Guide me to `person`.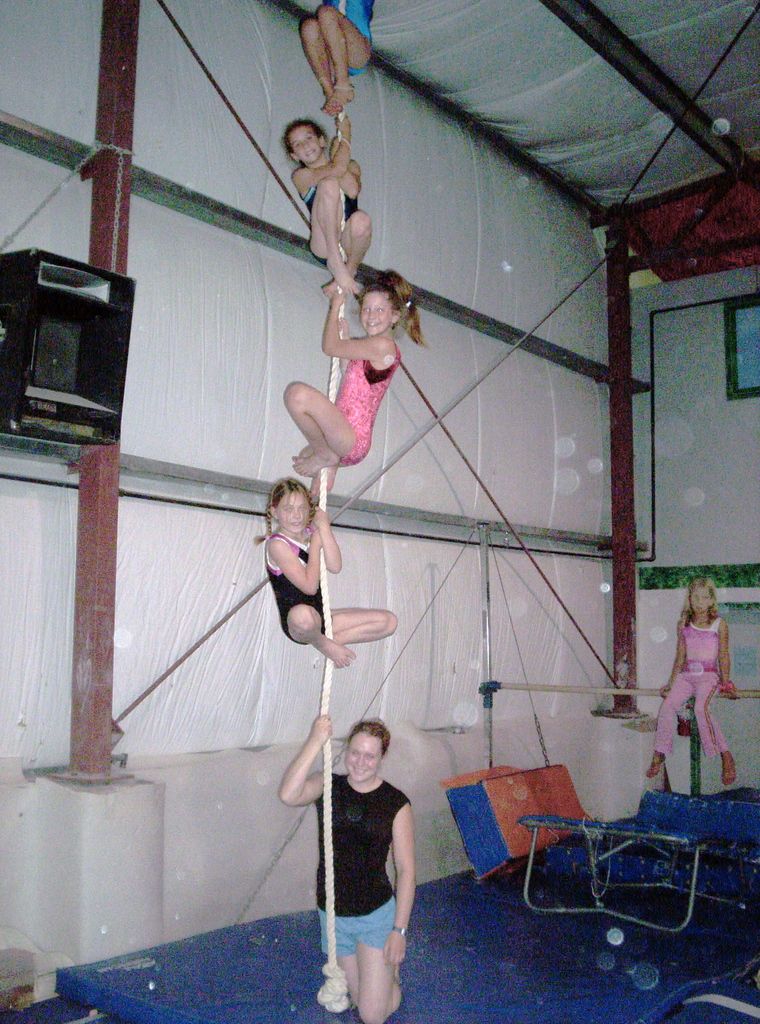
Guidance: (x1=279, y1=108, x2=376, y2=302).
